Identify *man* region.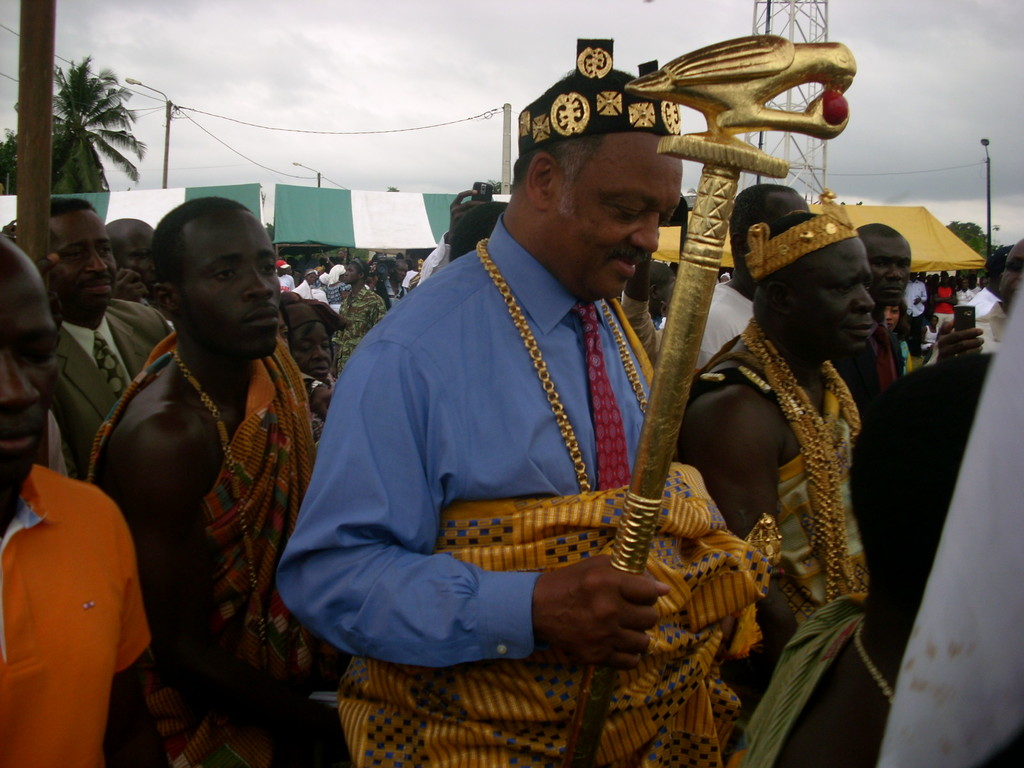
Region: 726 349 1023 767.
